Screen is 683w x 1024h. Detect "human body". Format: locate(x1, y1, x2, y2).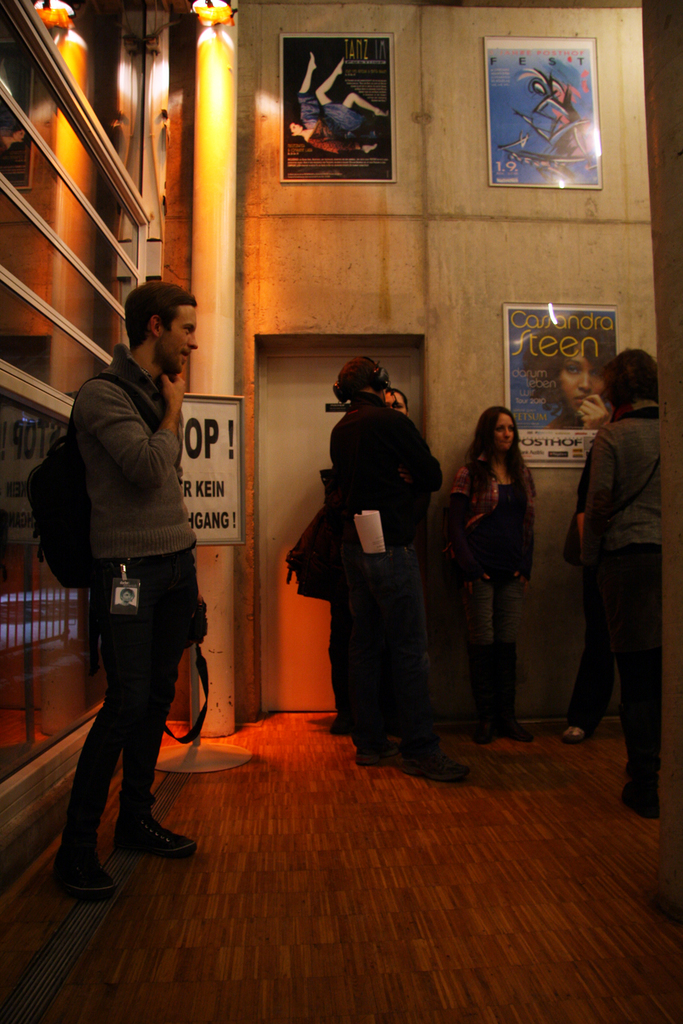
locate(569, 403, 675, 814).
